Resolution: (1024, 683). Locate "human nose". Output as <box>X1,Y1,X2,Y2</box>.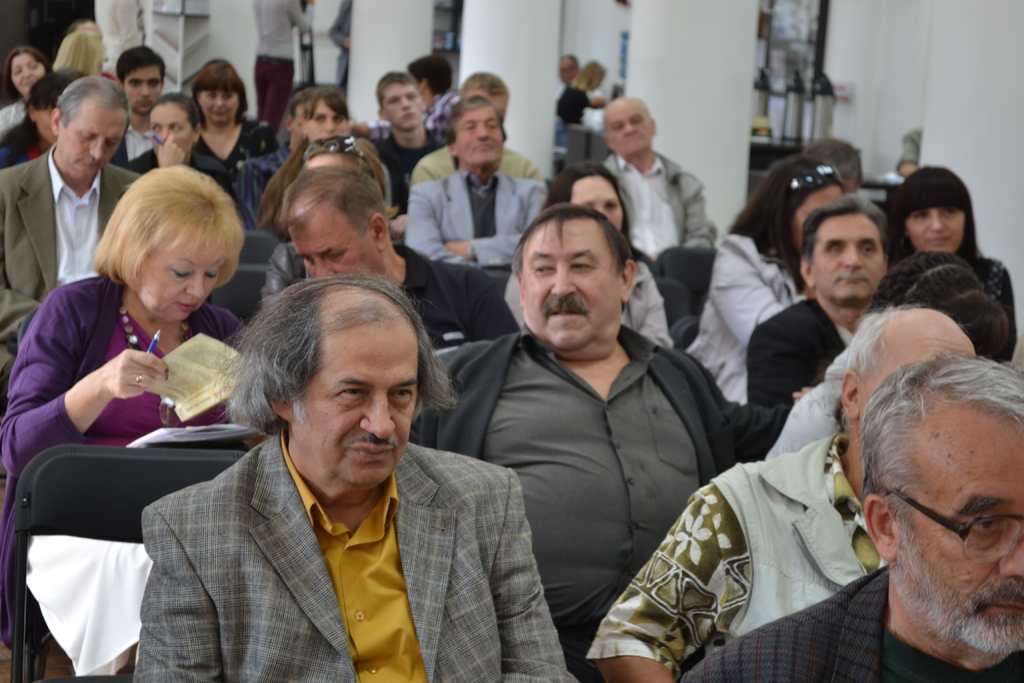
<box>840,247,860,268</box>.
